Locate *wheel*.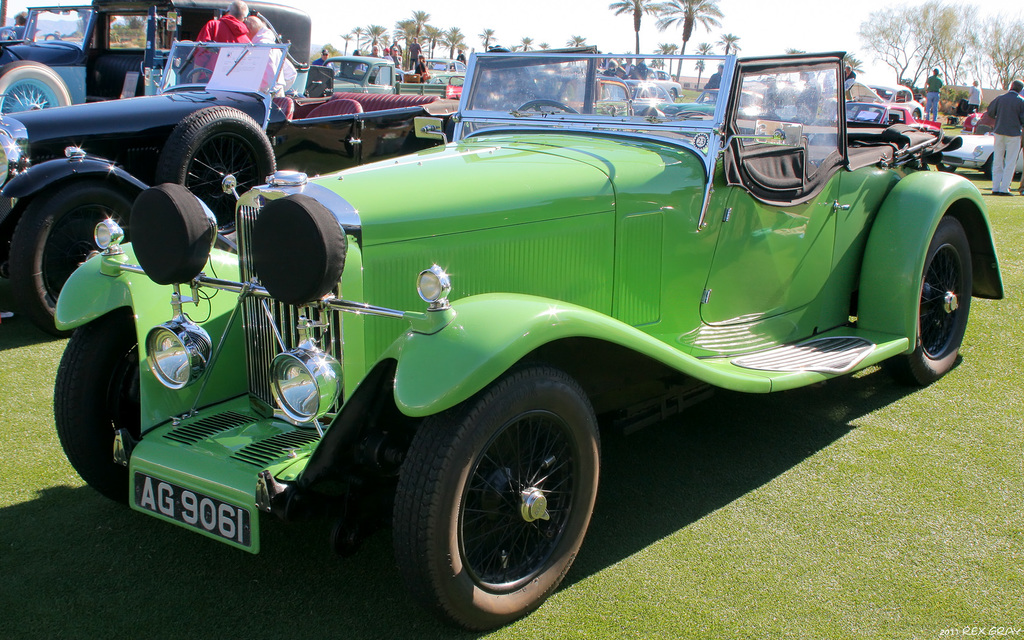
Bounding box: (0,61,80,113).
